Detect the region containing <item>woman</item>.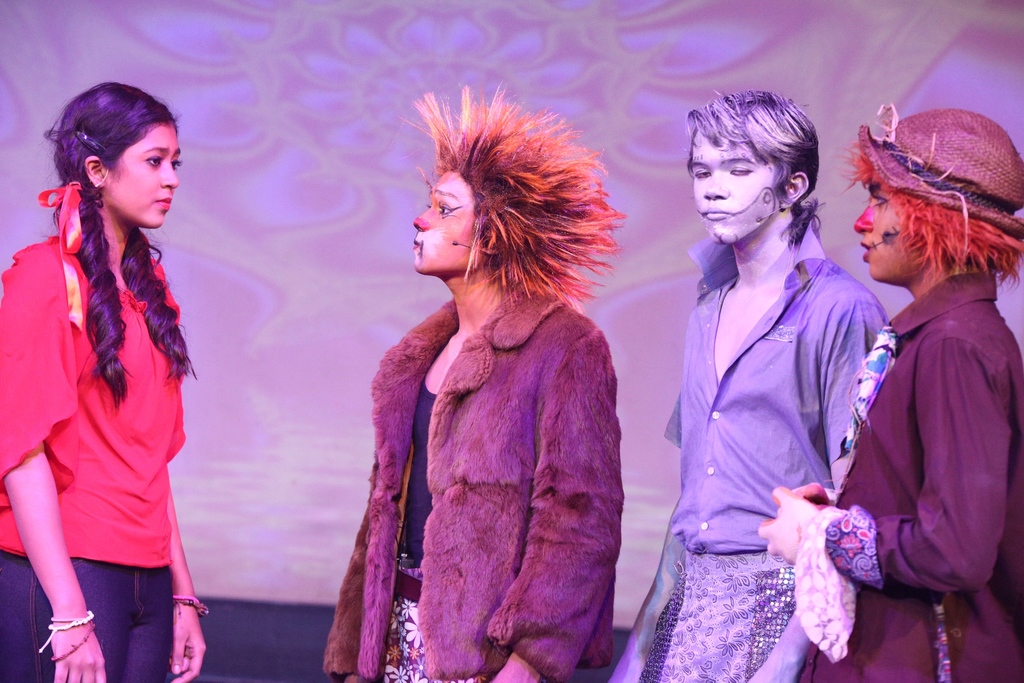
bbox=[0, 85, 225, 682].
